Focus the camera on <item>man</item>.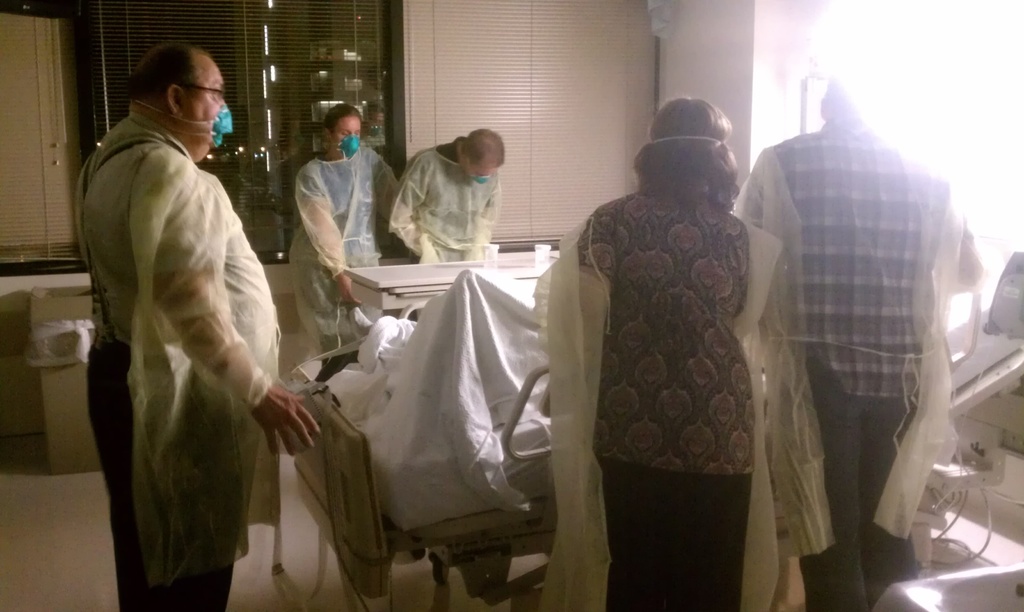
Focus region: crop(72, 39, 314, 602).
